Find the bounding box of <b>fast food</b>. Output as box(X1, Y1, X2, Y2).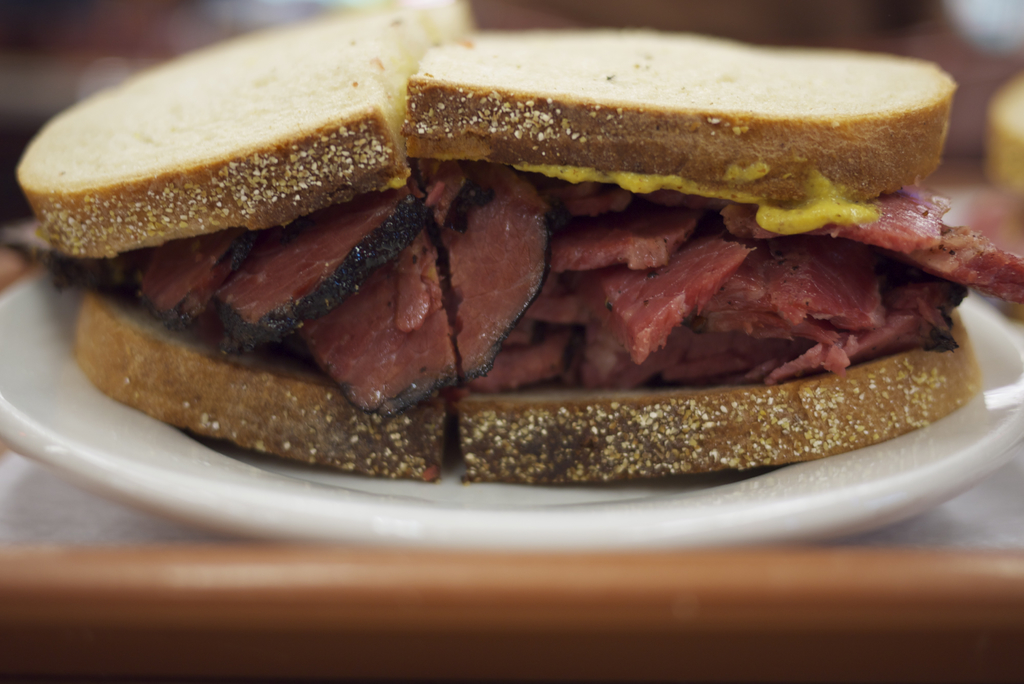
box(17, 0, 1023, 498).
